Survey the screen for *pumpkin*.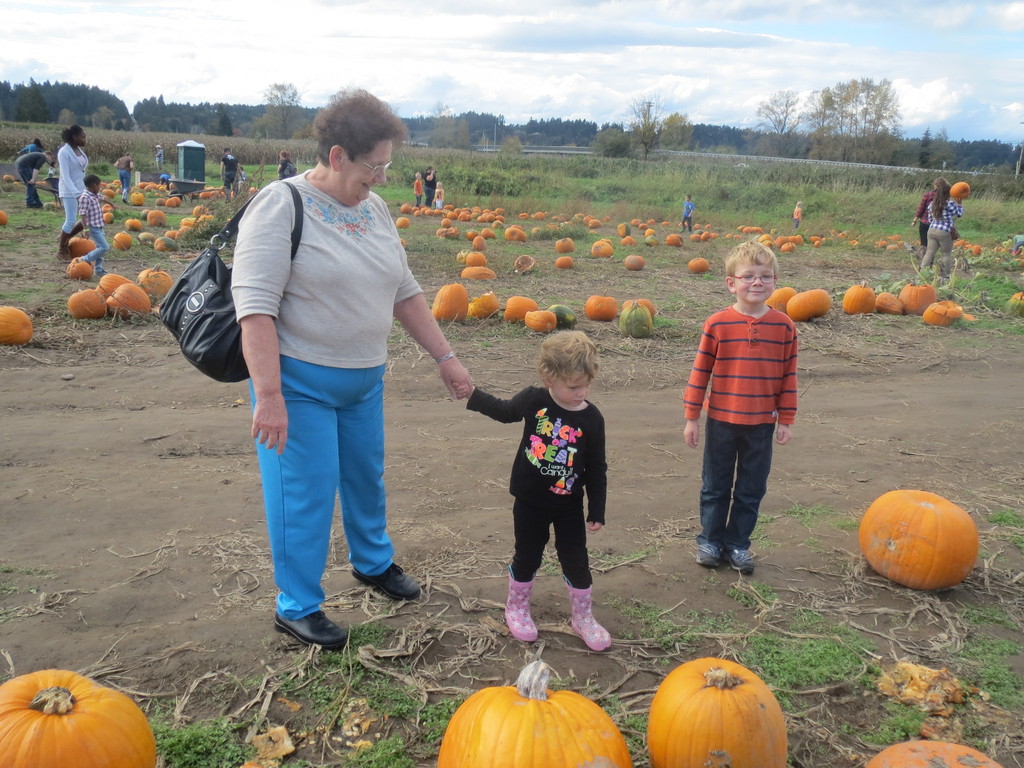
Survey found: box(0, 668, 157, 767).
